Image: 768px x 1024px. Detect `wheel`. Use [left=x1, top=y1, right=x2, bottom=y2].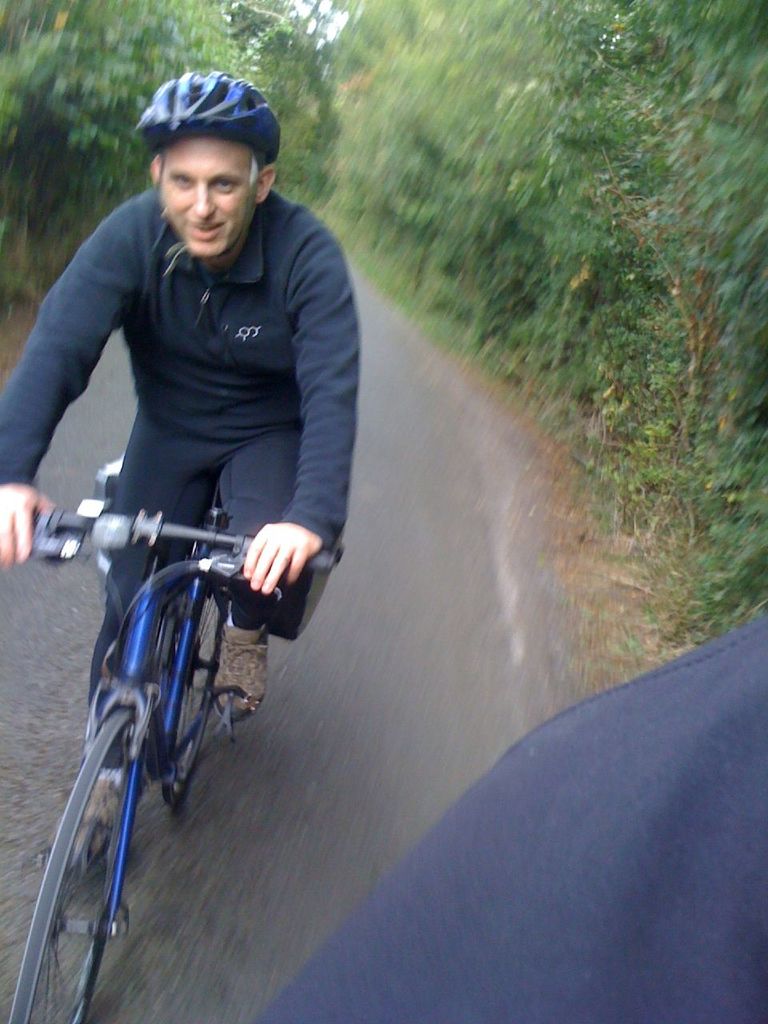
[left=10, top=699, right=132, bottom=1014].
